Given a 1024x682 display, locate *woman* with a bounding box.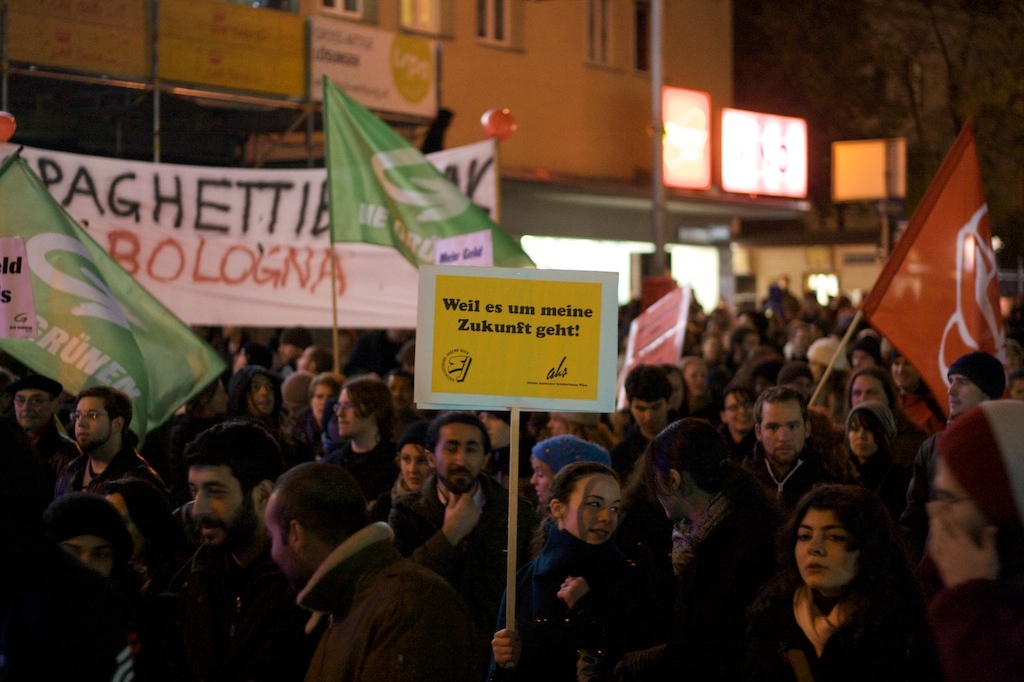
Located: l=720, t=383, r=760, b=465.
